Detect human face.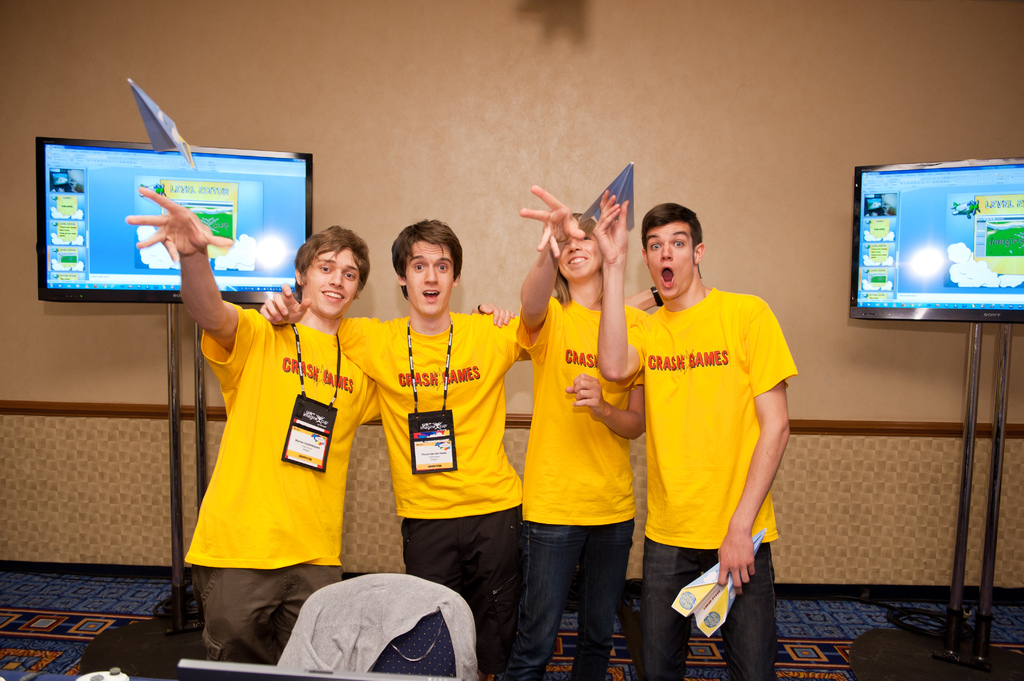
Detected at x1=404, y1=238, x2=454, y2=314.
